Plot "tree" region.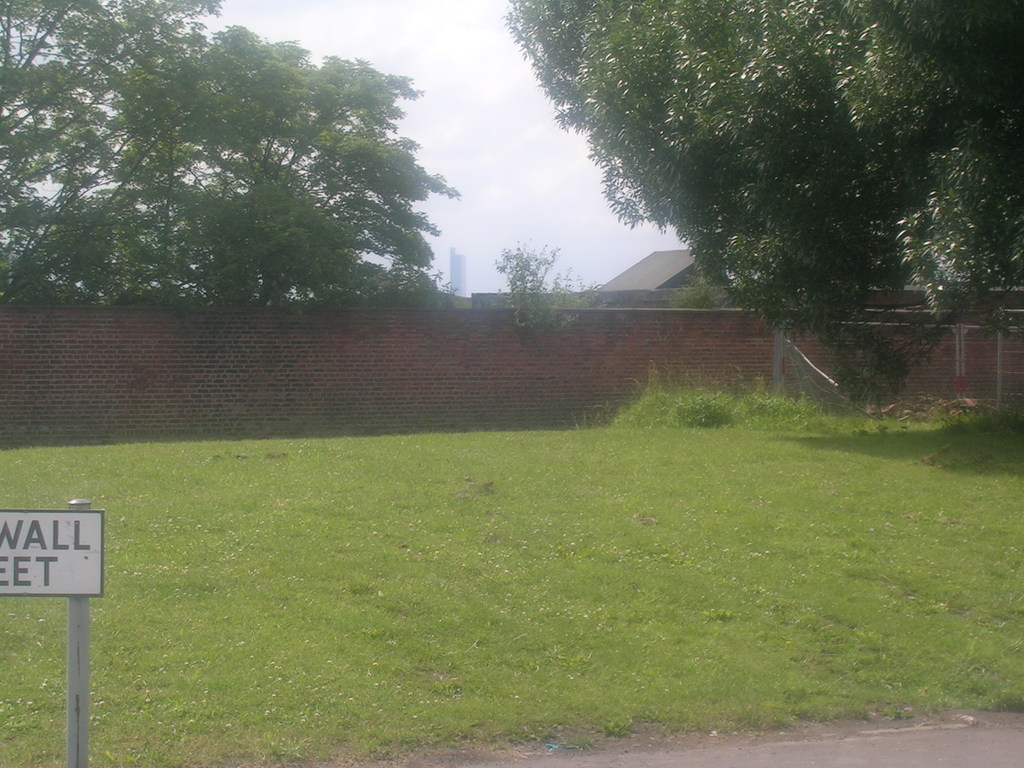
Plotted at (292,259,445,303).
